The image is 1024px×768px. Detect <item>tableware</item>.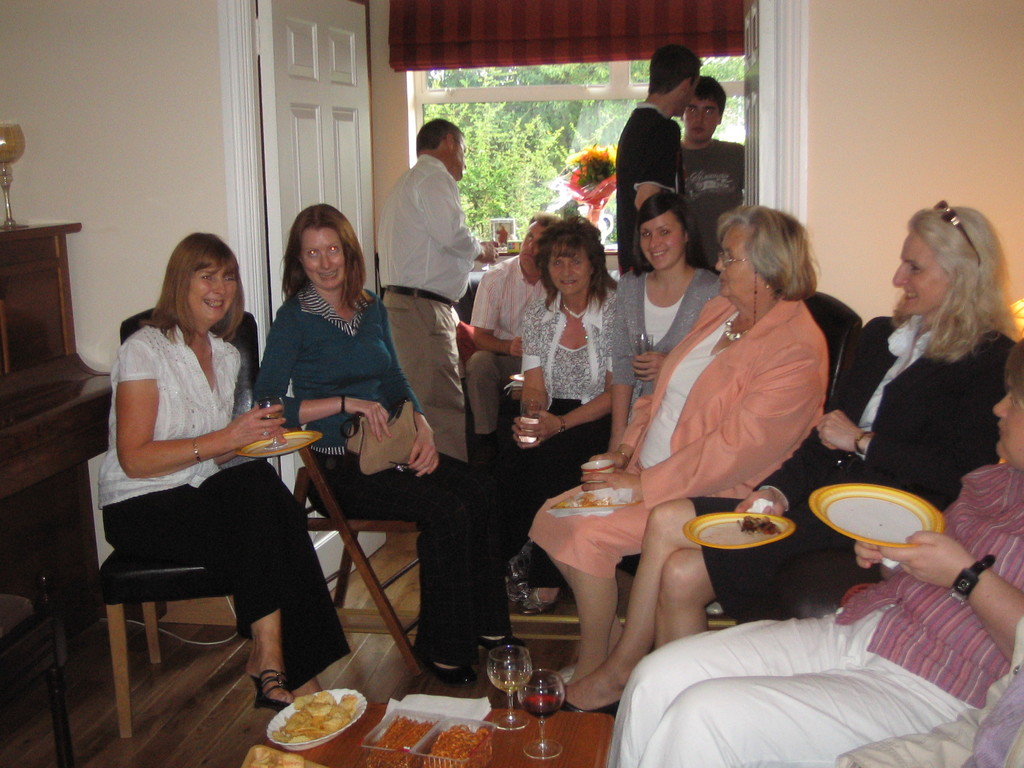
Detection: [left=833, top=486, right=946, bottom=563].
